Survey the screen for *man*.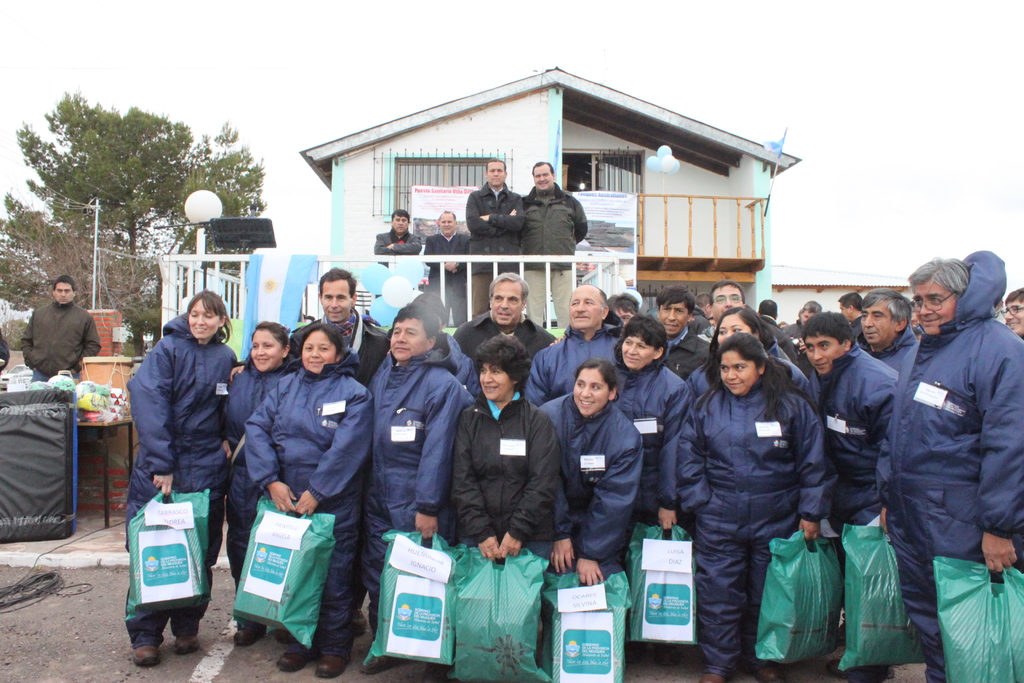
Survey found: crop(998, 286, 1023, 341).
